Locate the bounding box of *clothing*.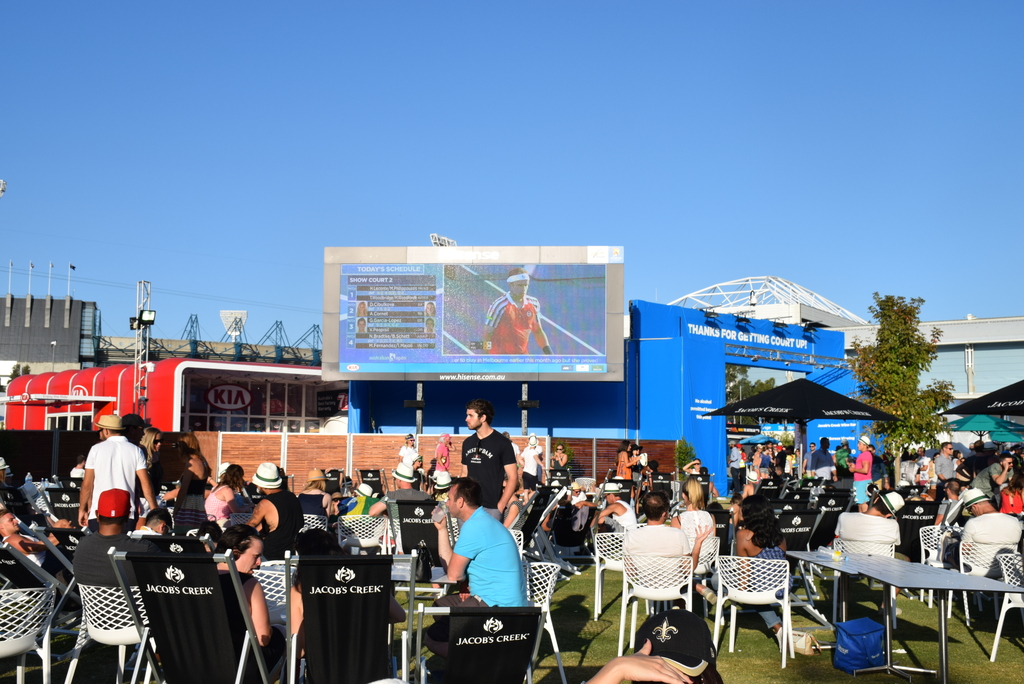
Bounding box: [left=972, top=465, right=1012, bottom=511].
